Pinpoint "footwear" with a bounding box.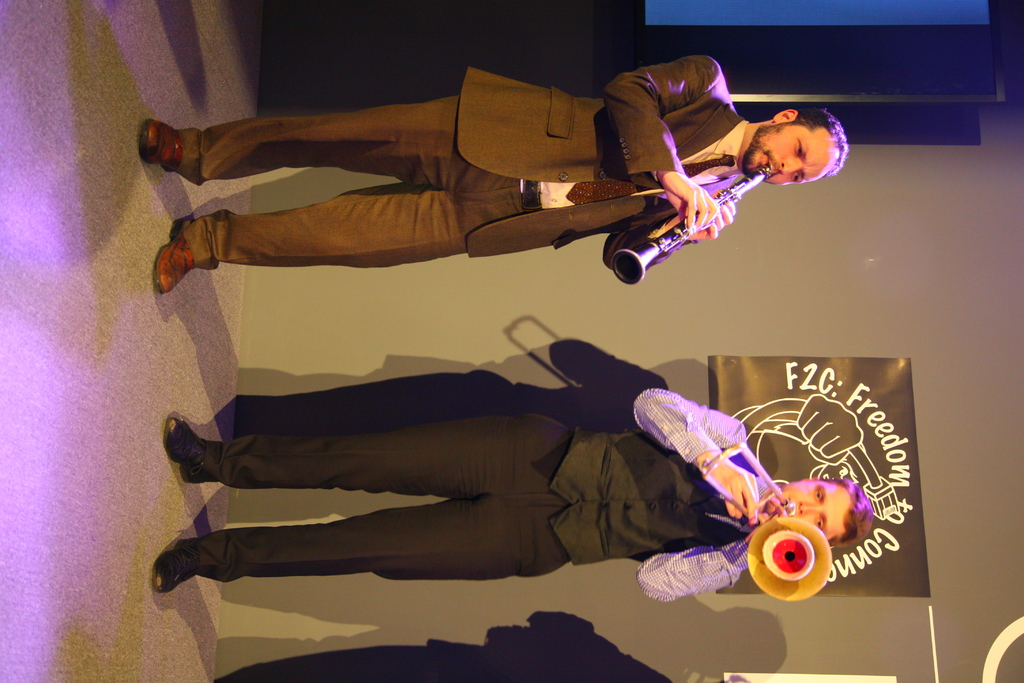
crop(163, 417, 206, 486).
